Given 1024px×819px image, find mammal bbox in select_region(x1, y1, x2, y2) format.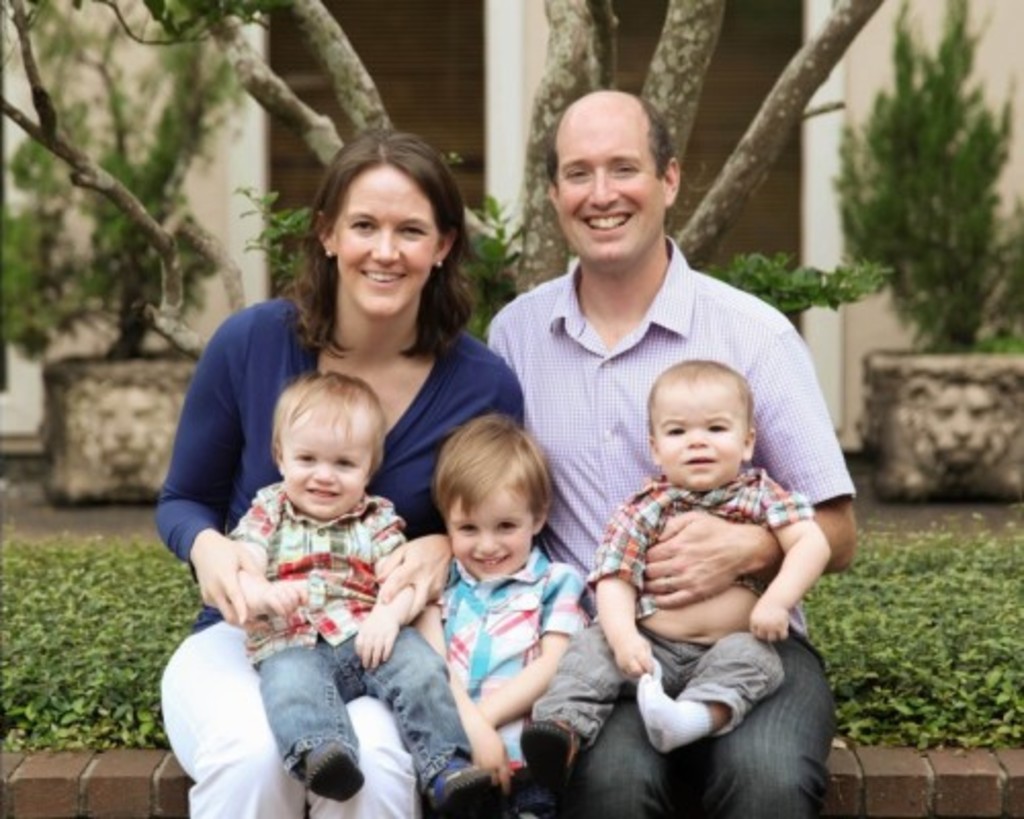
select_region(481, 92, 862, 813).
